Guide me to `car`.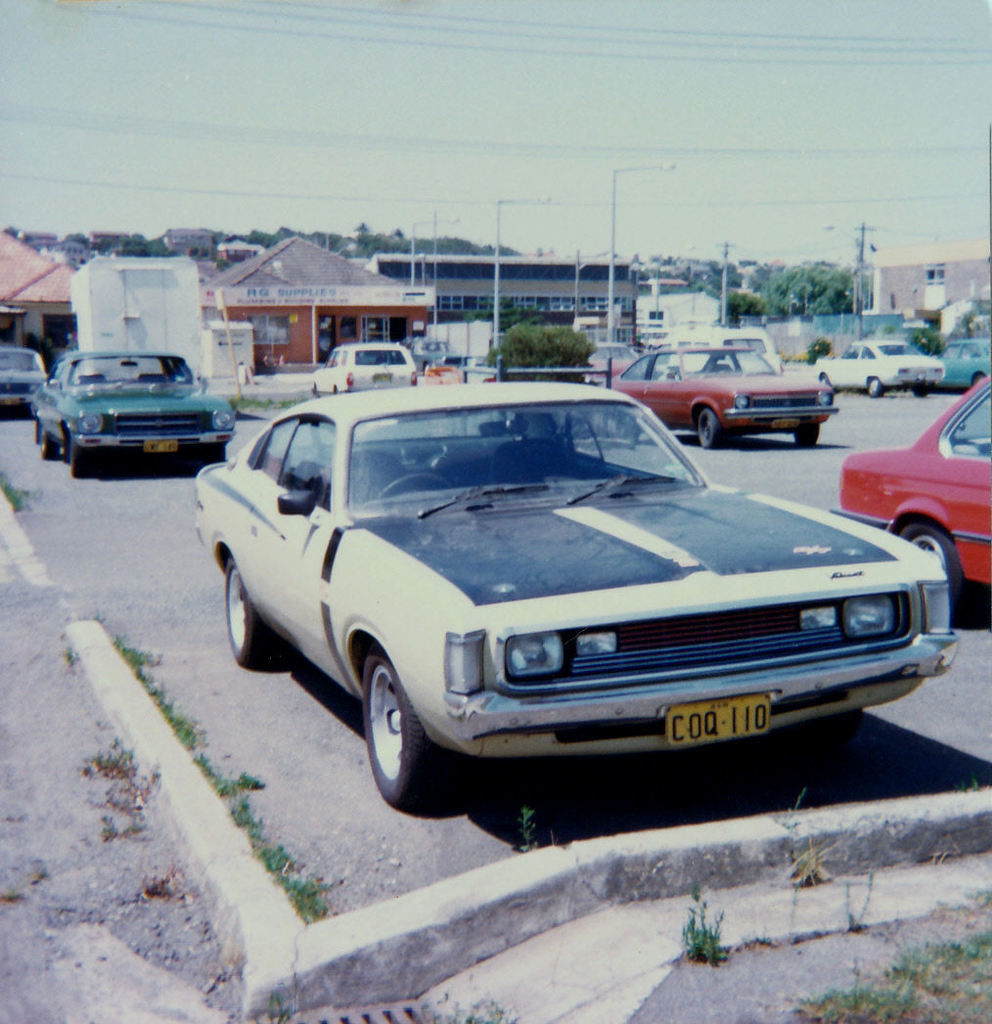
Guidance: (602, 343, 832, 443).
